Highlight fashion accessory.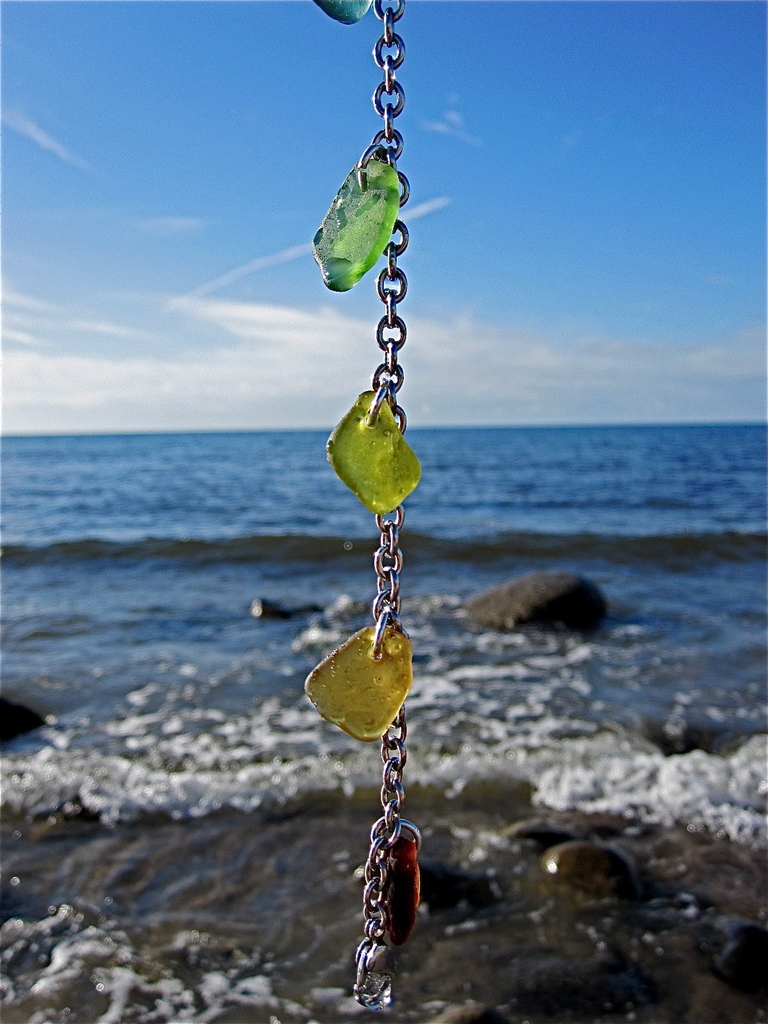
Highlighted region: {"left": 305, "top": 0, "right": 422, "bottom": 1008}.
